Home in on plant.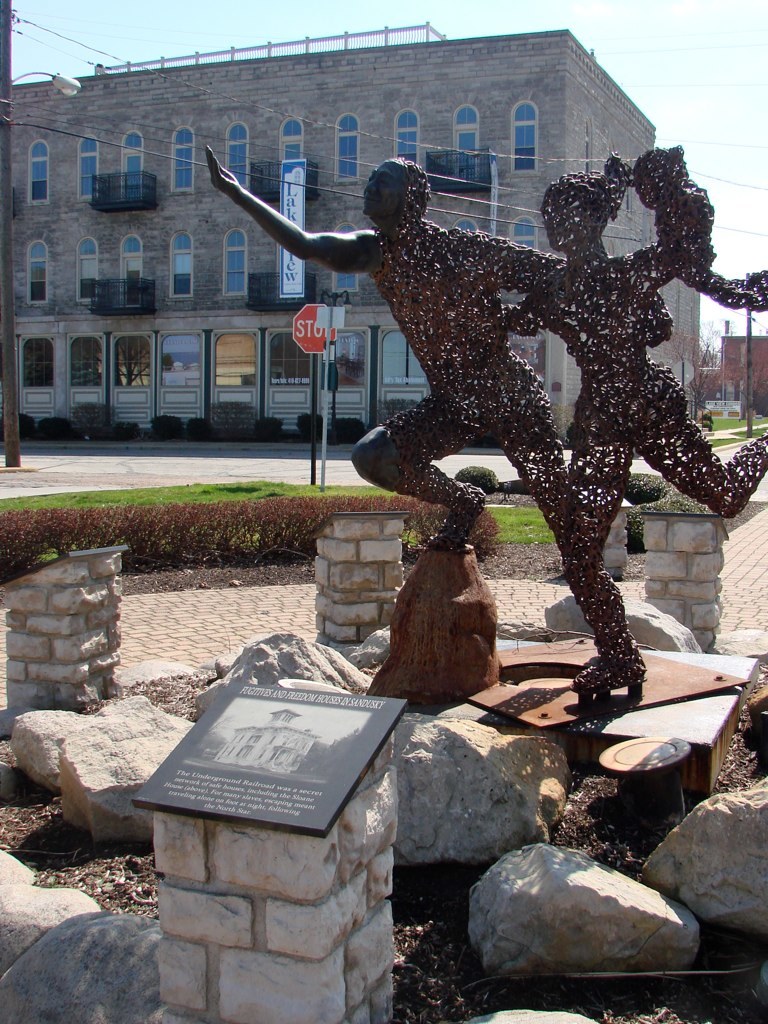
Homed in at x1=3, y1=411, x2=33, y2=438.
